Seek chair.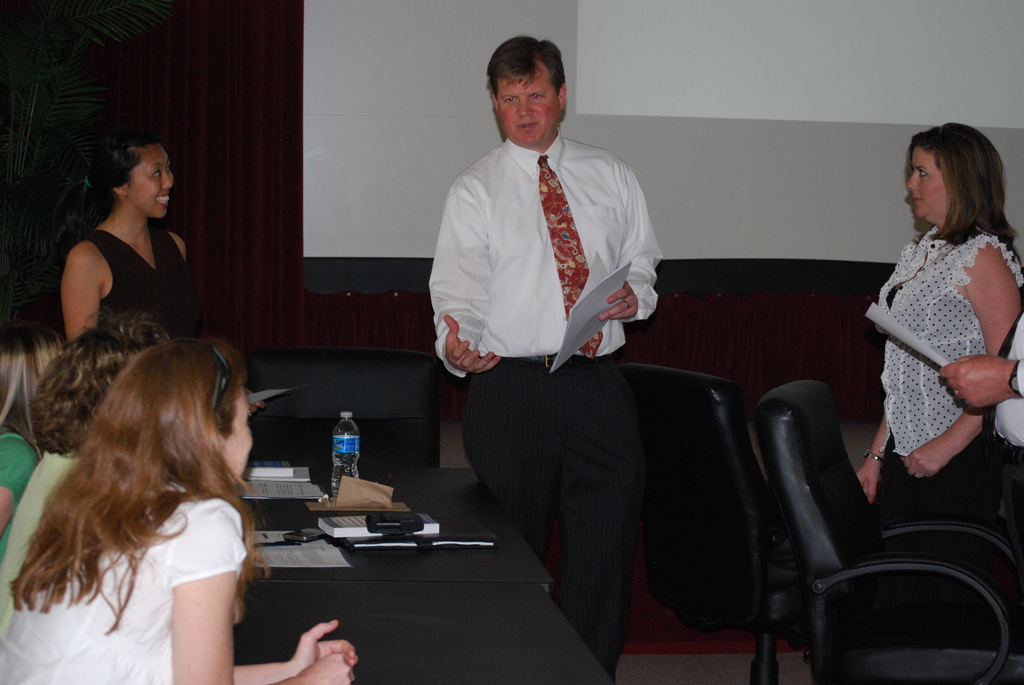
x1=246 y1=347 x2=445 y2=466.
